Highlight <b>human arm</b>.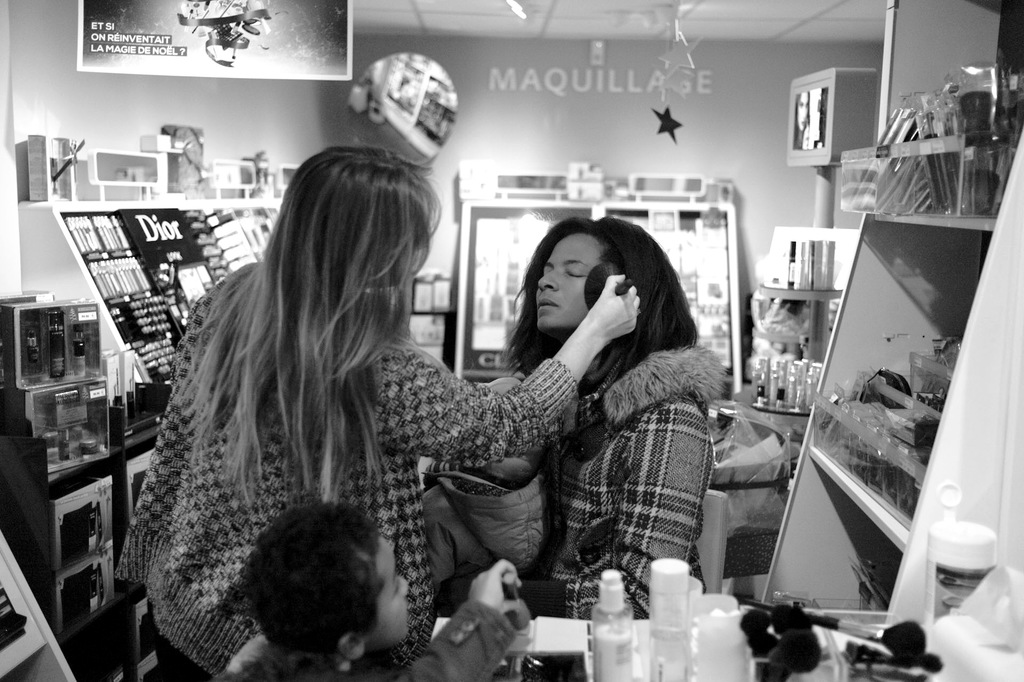
Highlighted region: <bbox>548, 394, 729, 615</bbox>.
